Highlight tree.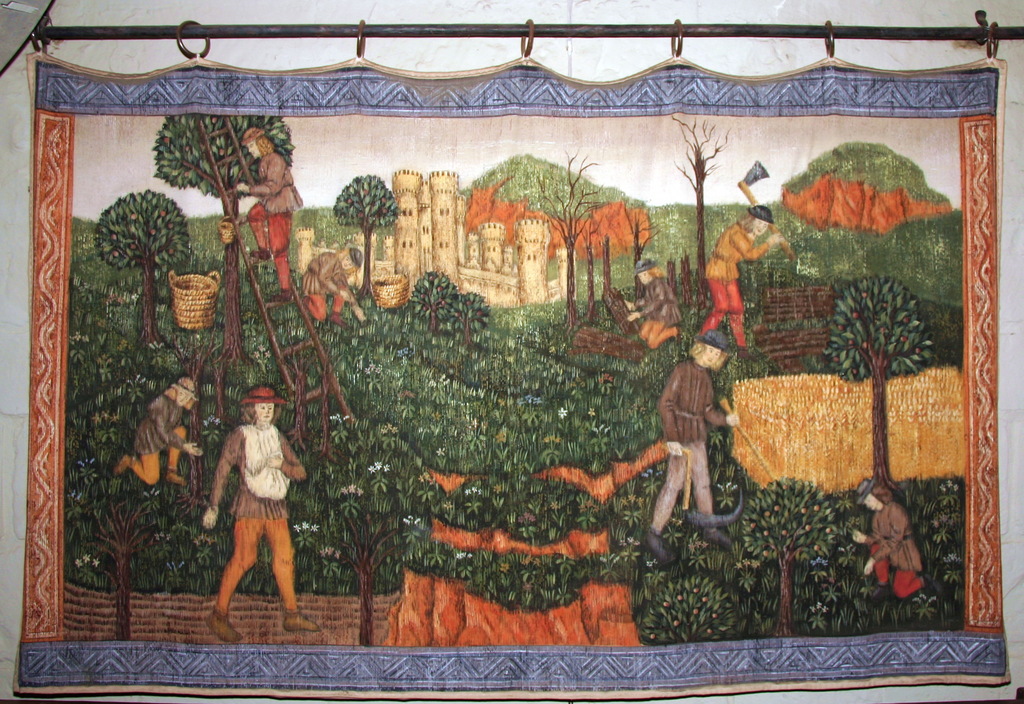
Highlighted region: {"x1": 89, "y1": 179, "x2": 194, "y2": 362}.
